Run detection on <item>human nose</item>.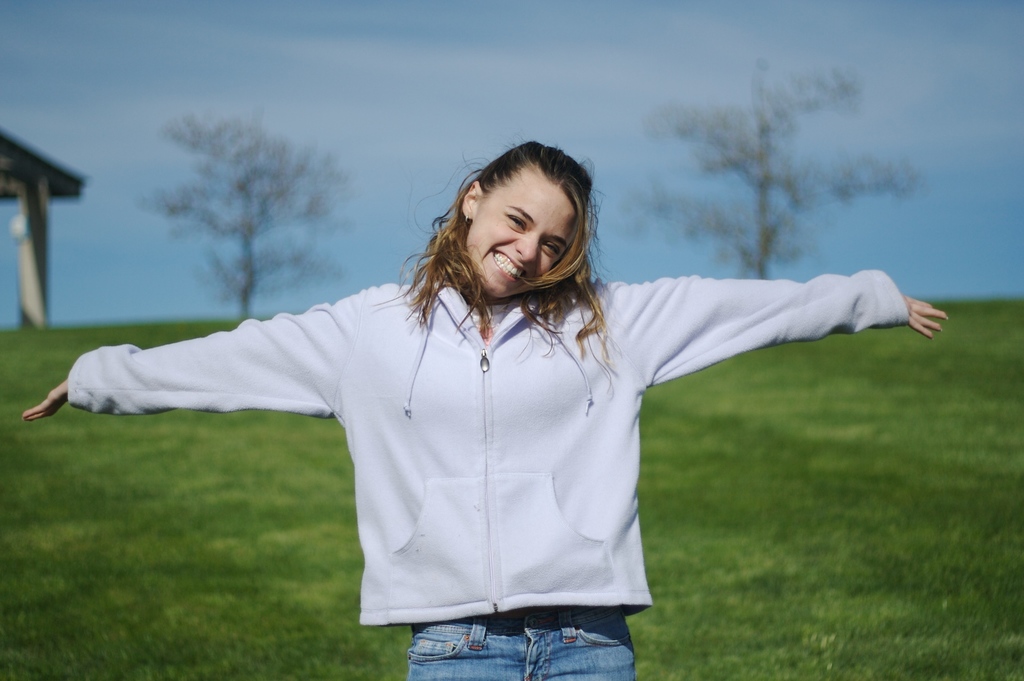
Result: bbox=[515, 231, 542, 261].
